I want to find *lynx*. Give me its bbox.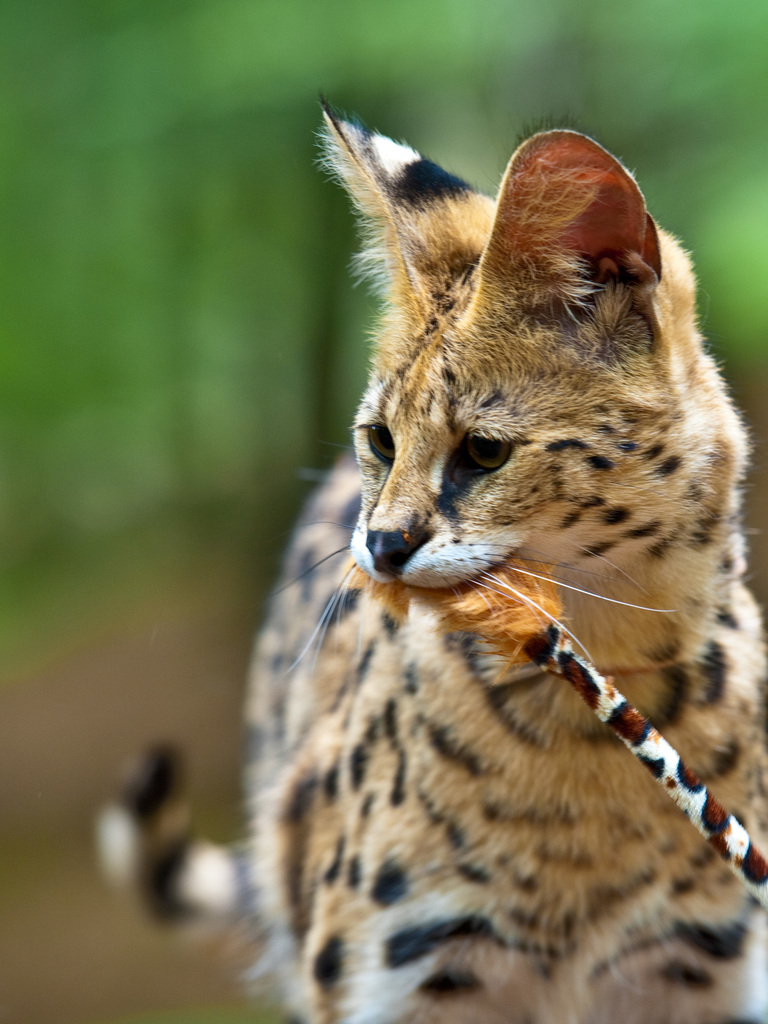
[x1=90, y1=92, x2=767, y2=1023].
